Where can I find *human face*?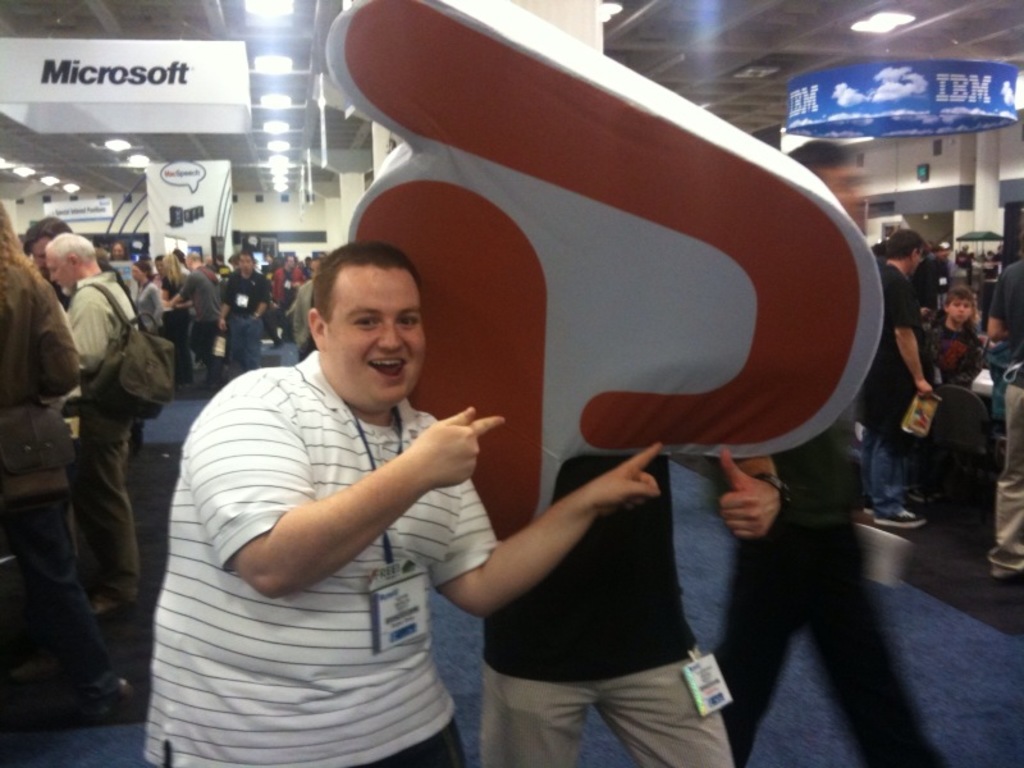
You can find it at x1=330 y1=269 x2=424 y2=401.
